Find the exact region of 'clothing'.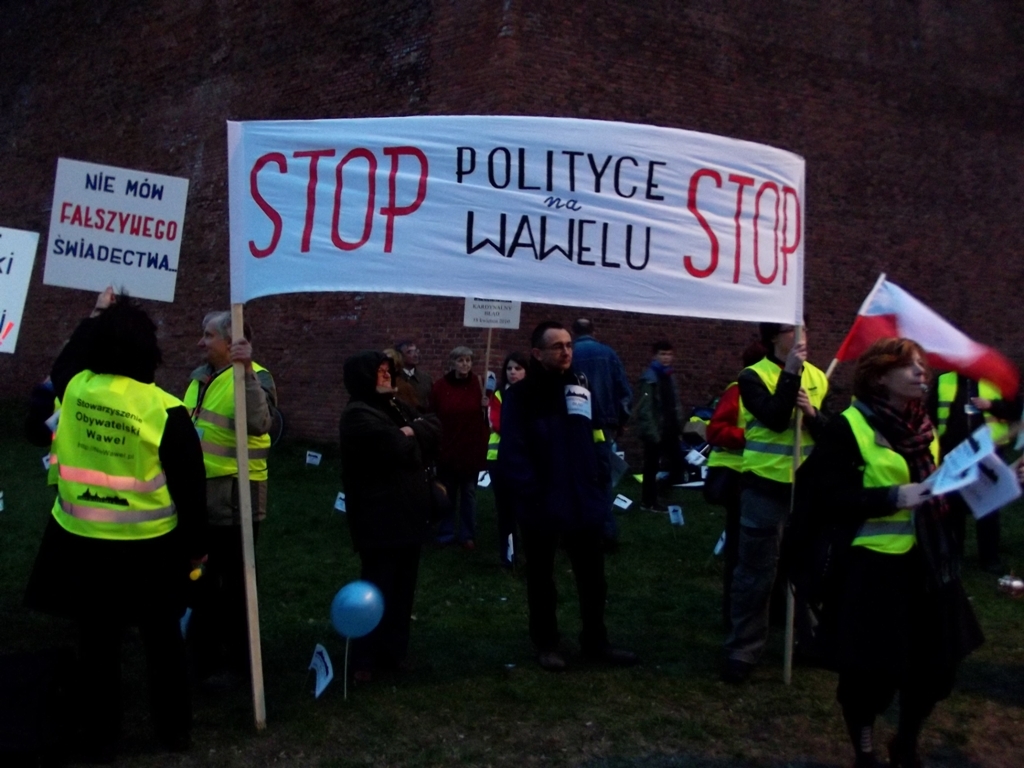
Exact region: <bbox>495, 362, 612, 647</bbox>.
